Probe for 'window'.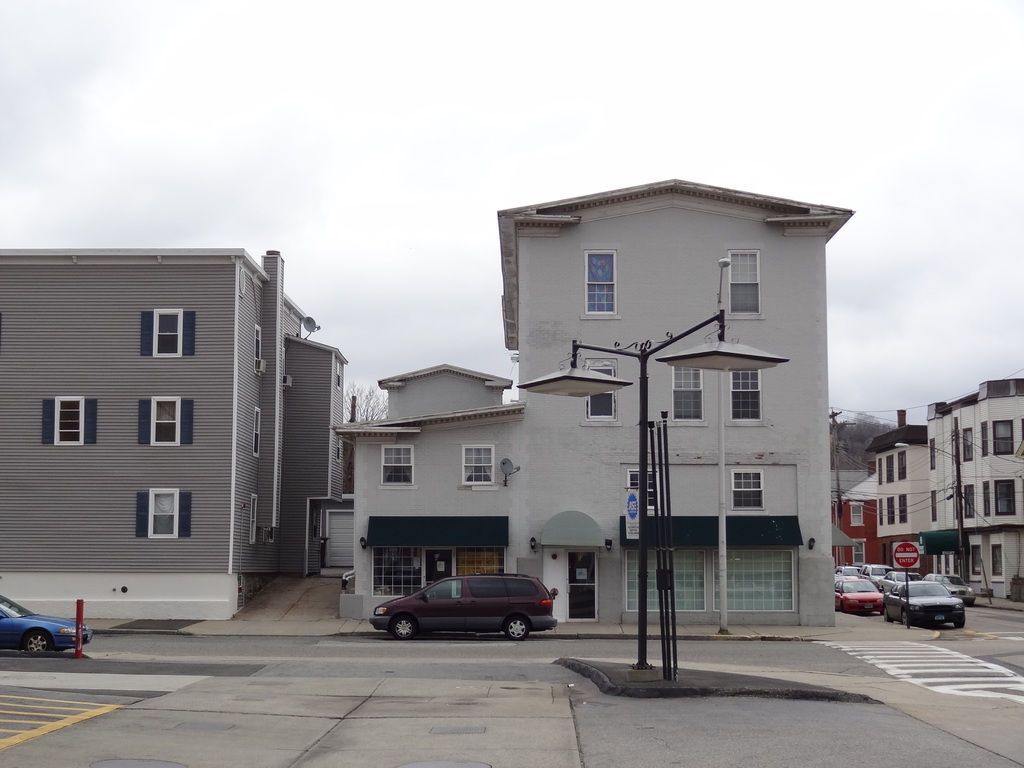
Probe result: crop(874, 456, 883, 483).
